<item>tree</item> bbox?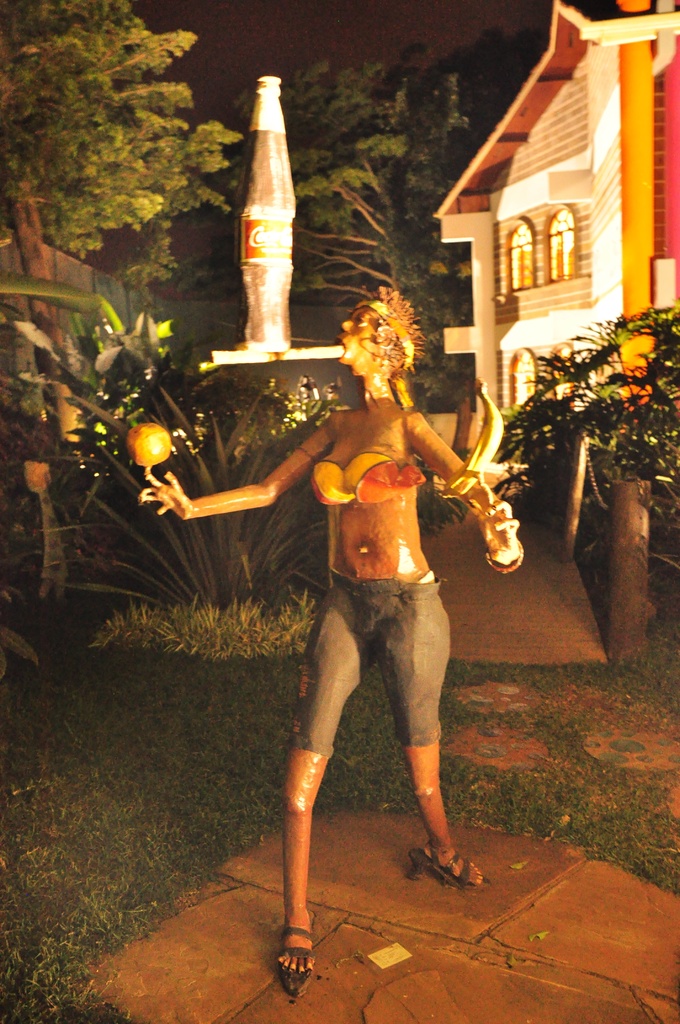
[163,35,549,424]
